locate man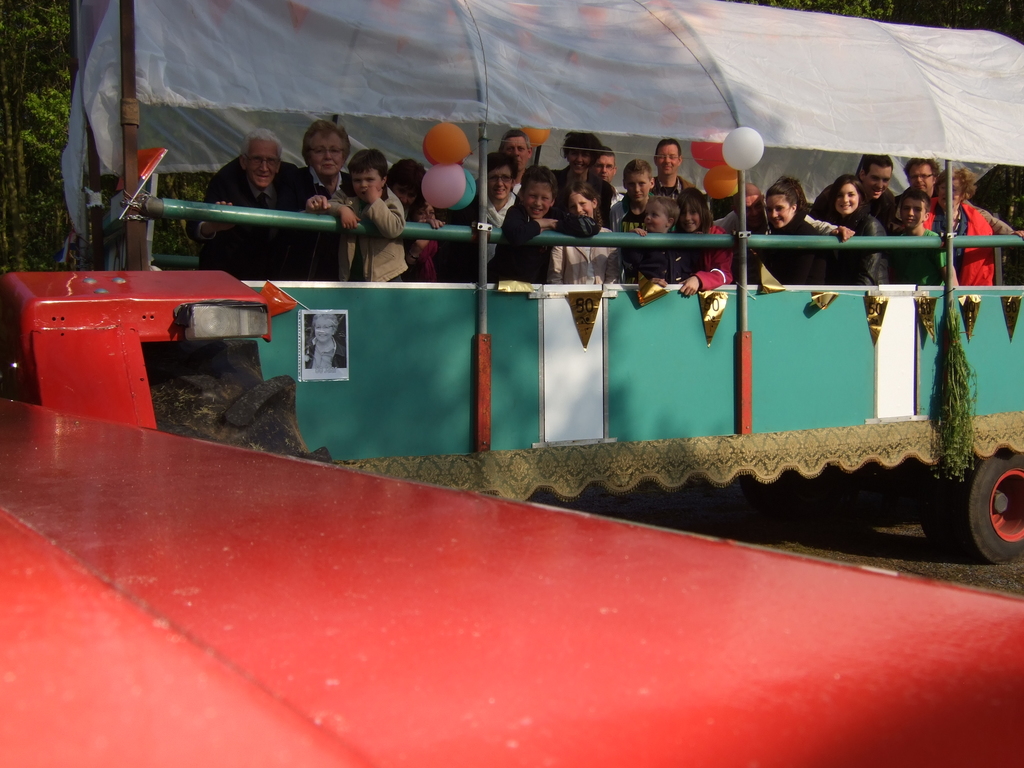
(x1=644, y1=138, x2=694, y2=202)
